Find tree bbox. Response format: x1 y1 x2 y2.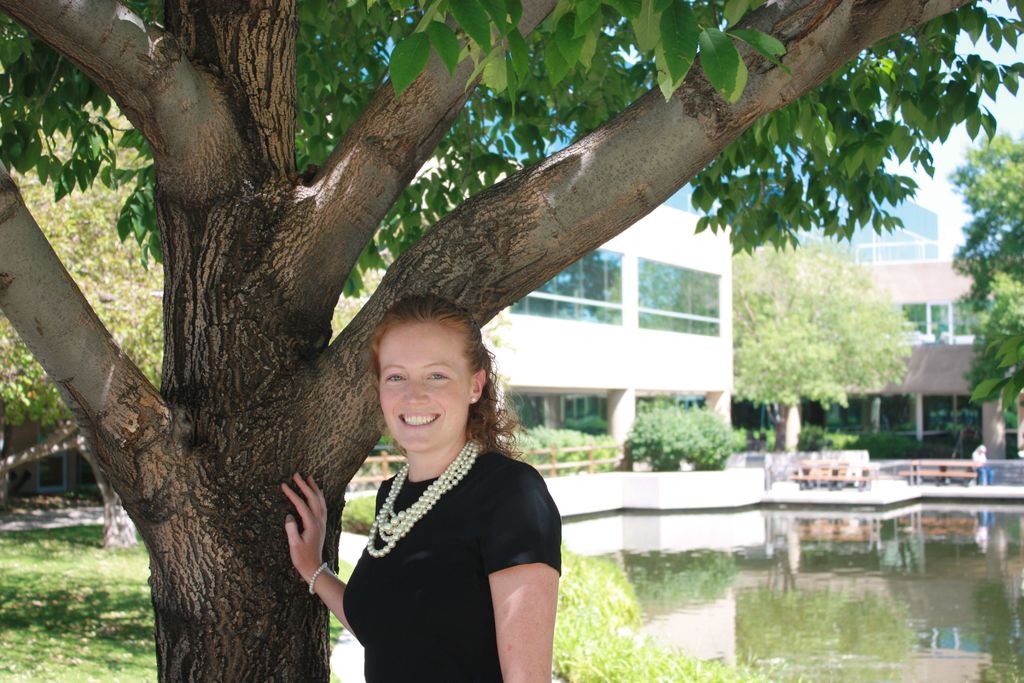
941 125 1023 313.
